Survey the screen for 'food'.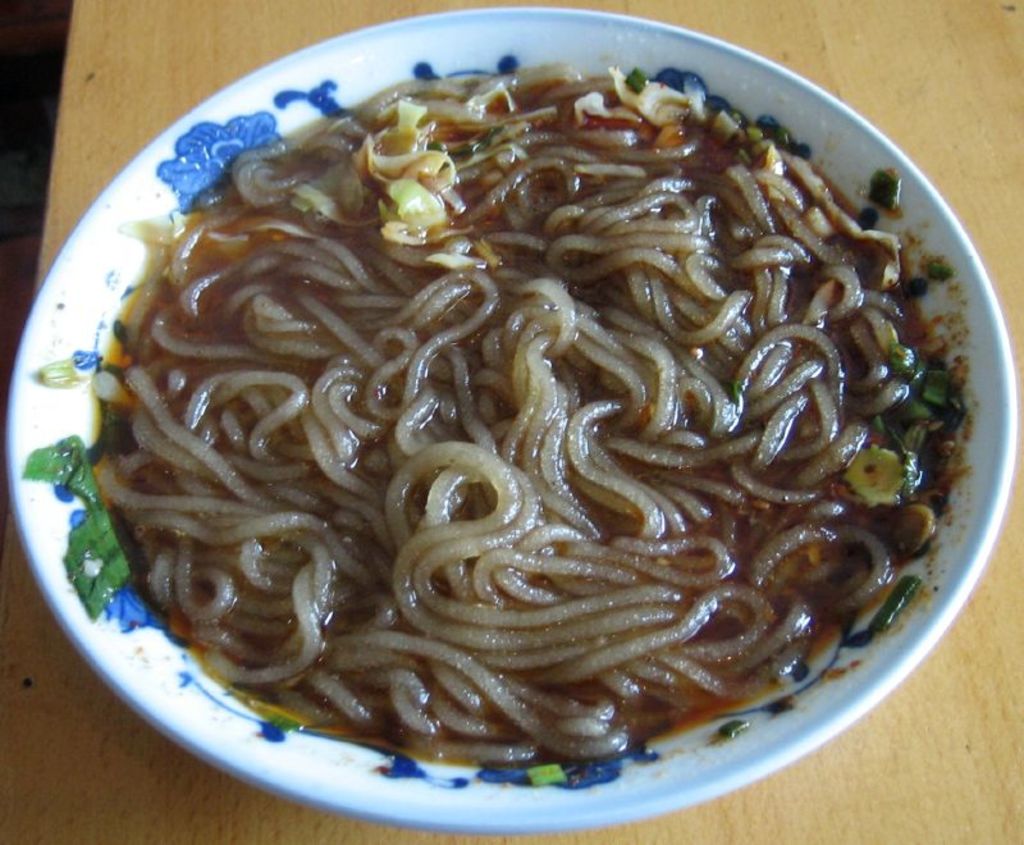
Survey found: locate(20, 60, 977, 780).
